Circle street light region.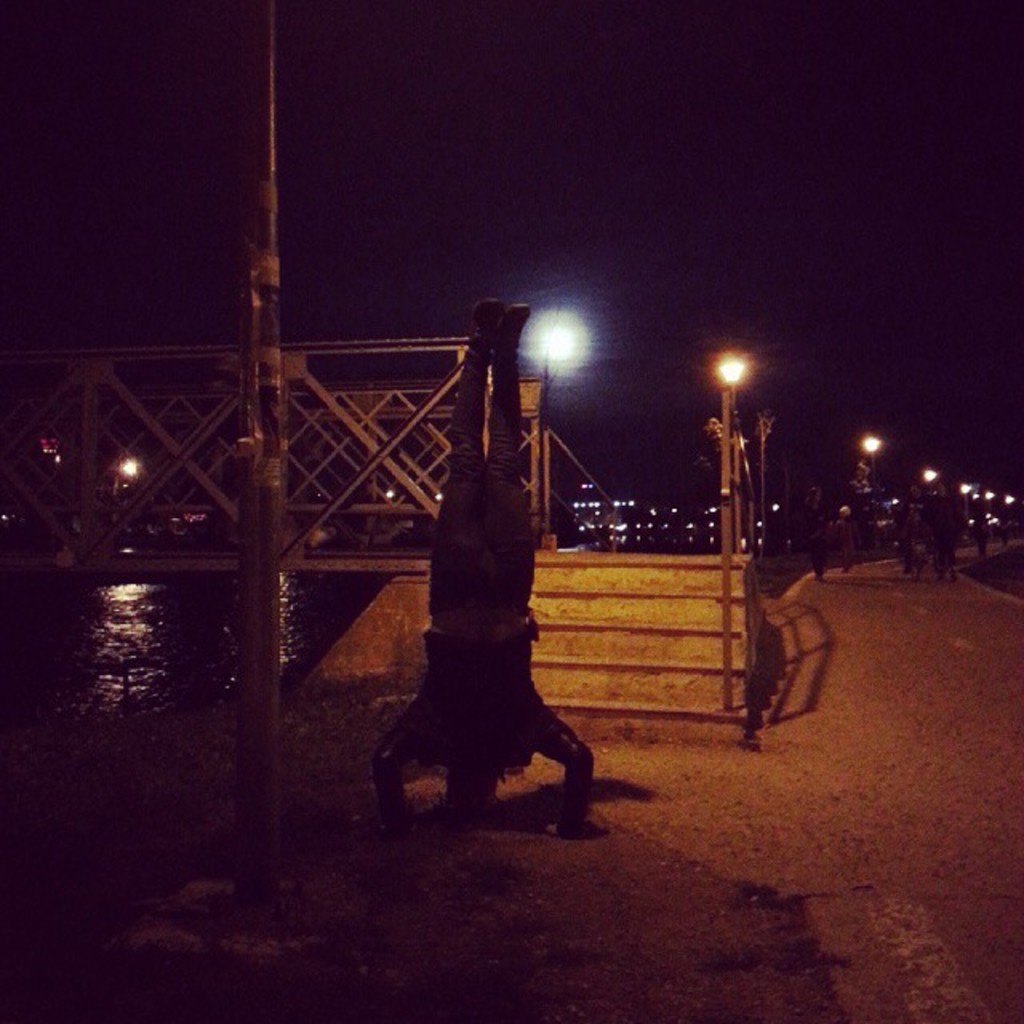
Region: {"left": 917, "top": 459, "right": 938, "bottom": 504}.
